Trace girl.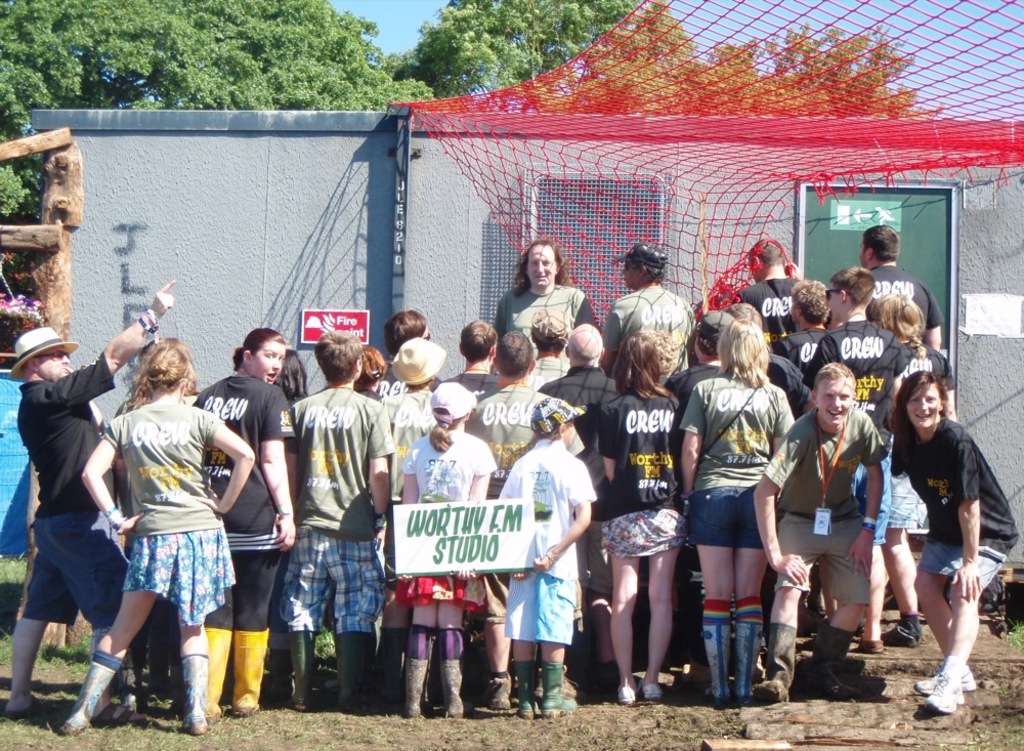
Traced to {"x1": 198, "y1": 328, "x2": 296, "y2": 726}.
